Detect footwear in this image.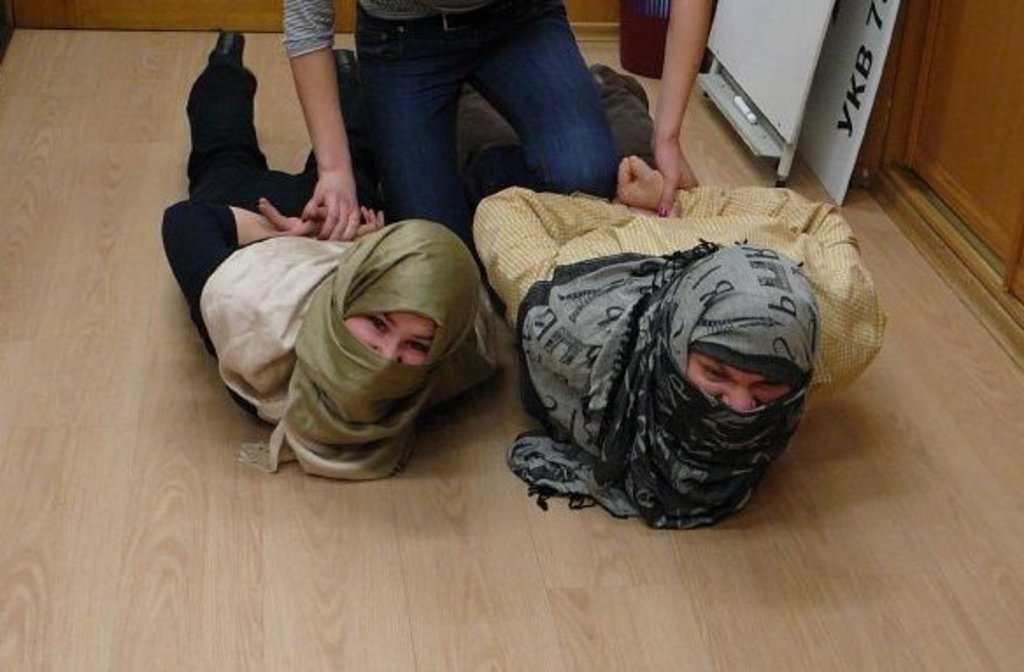
Detection: locate(591, 61, 649, 109).
